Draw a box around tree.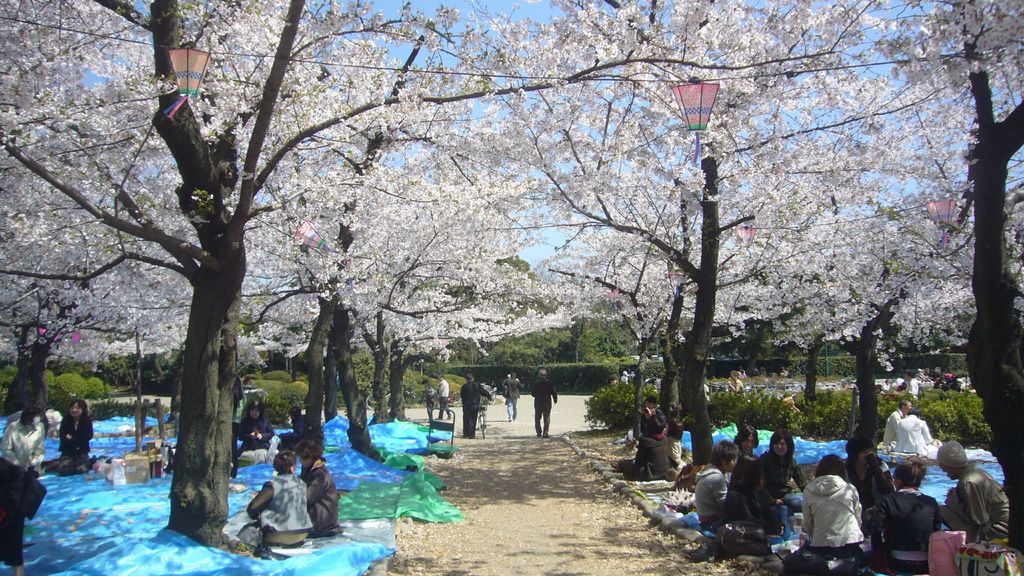
crop(90, 0, 530, 483).
